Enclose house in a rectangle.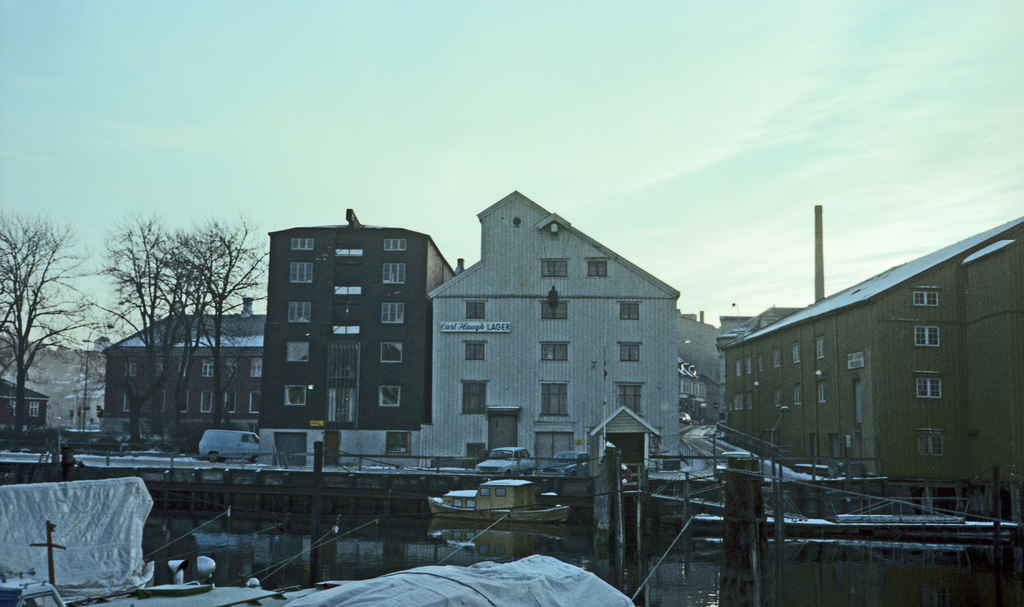
257:195:456:452.
